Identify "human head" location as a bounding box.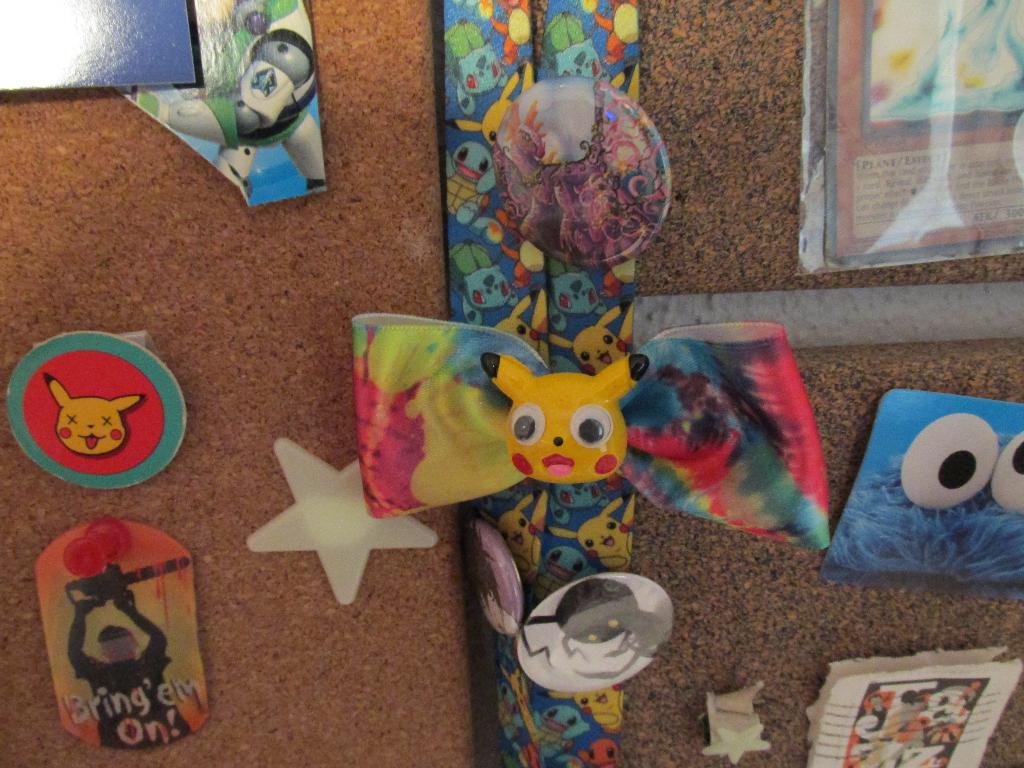
pyautogui.locateOnScreen(95, 620, 133, 664).
